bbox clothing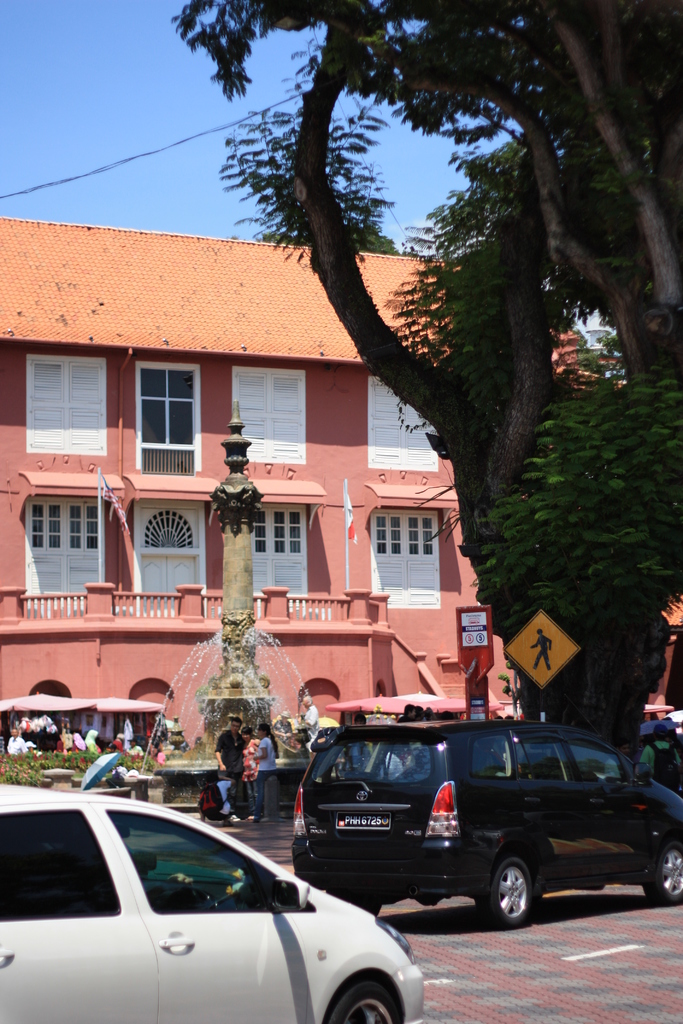
<bbox>217, 724, 238, 804</bbox>
